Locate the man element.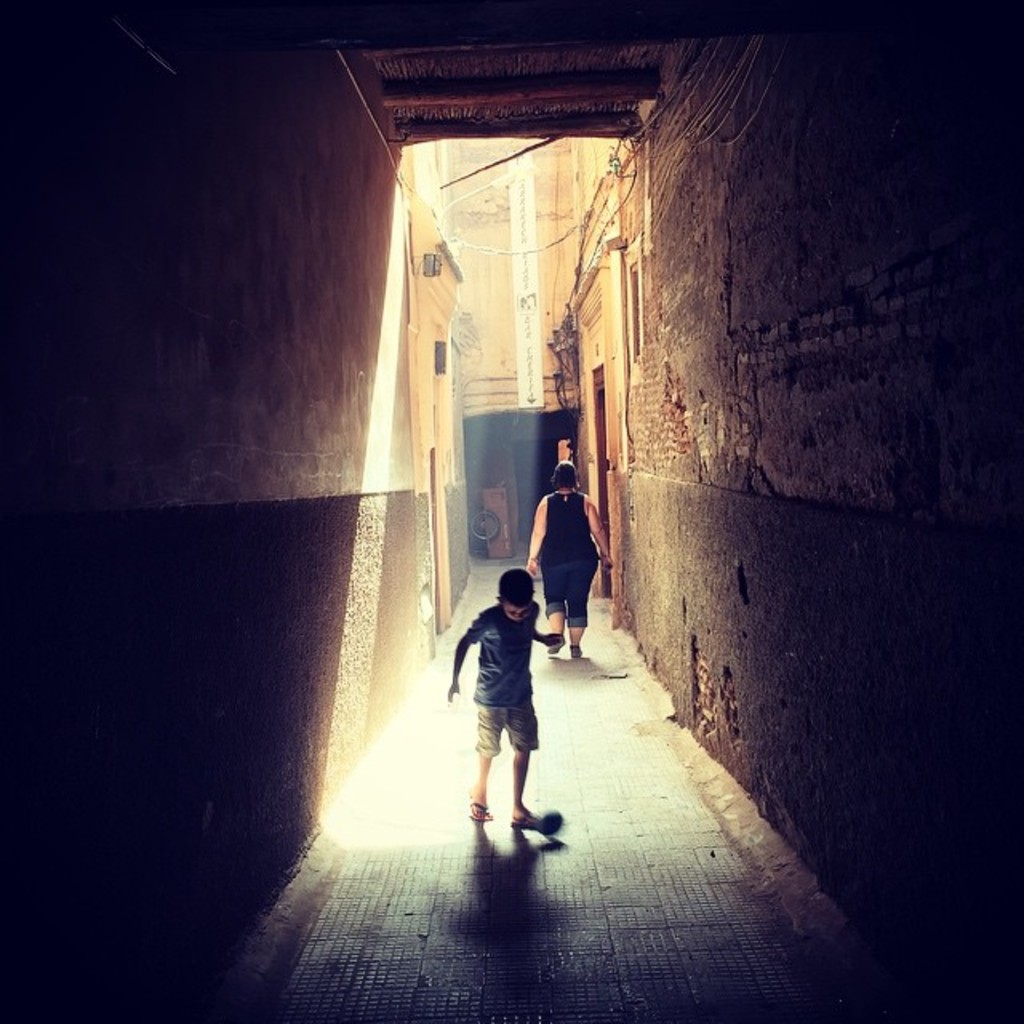
Element bbox: 526:456:618:662.
